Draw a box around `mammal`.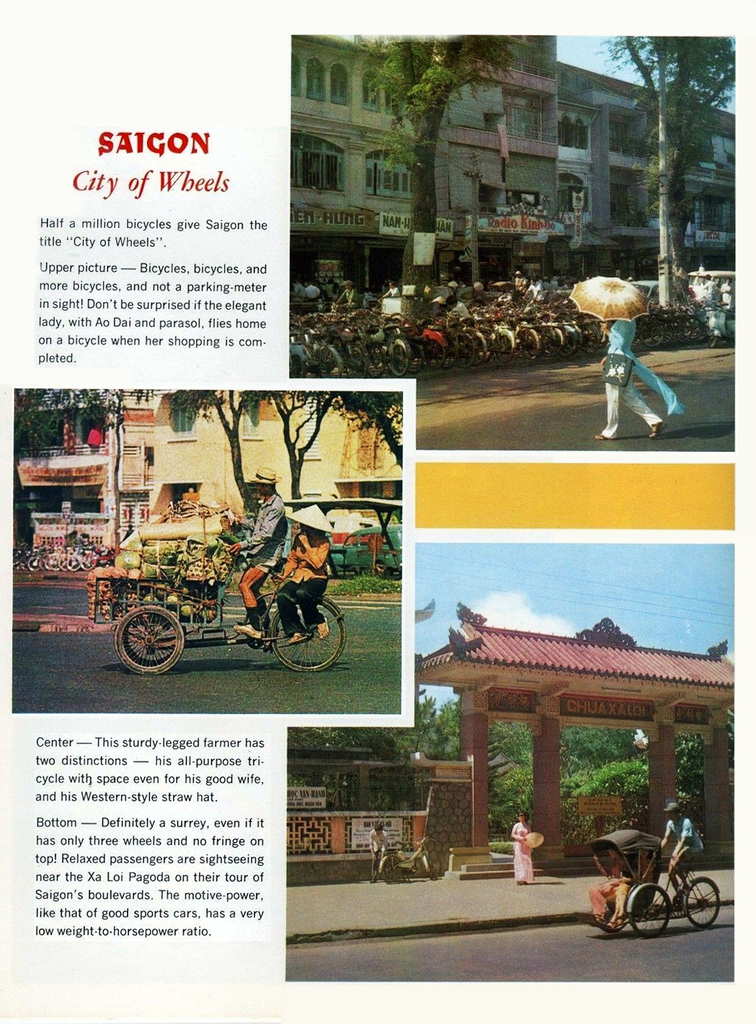
box(445, 296, 473, 319).
